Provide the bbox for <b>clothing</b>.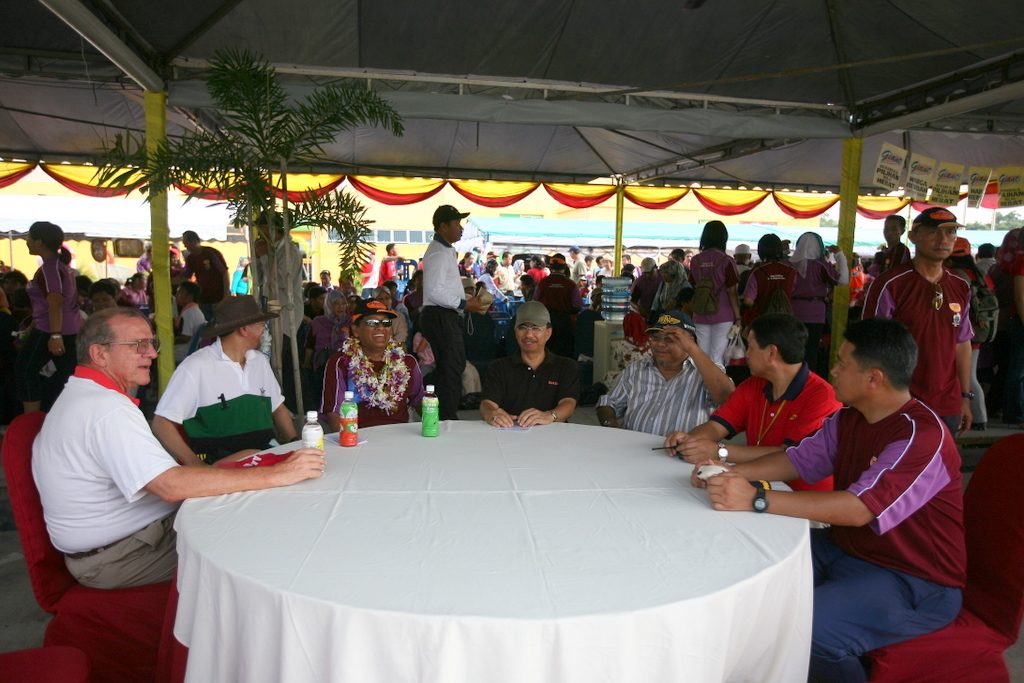
<box>30,370,186,591</box>.
